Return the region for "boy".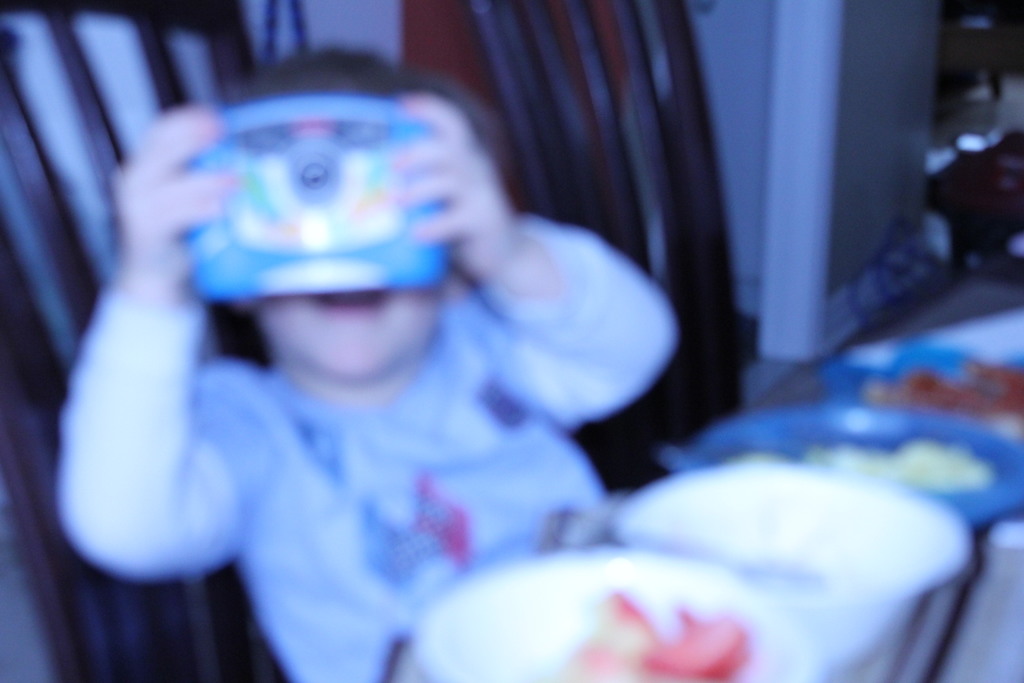
bbox(0, 16, 831, 682).
